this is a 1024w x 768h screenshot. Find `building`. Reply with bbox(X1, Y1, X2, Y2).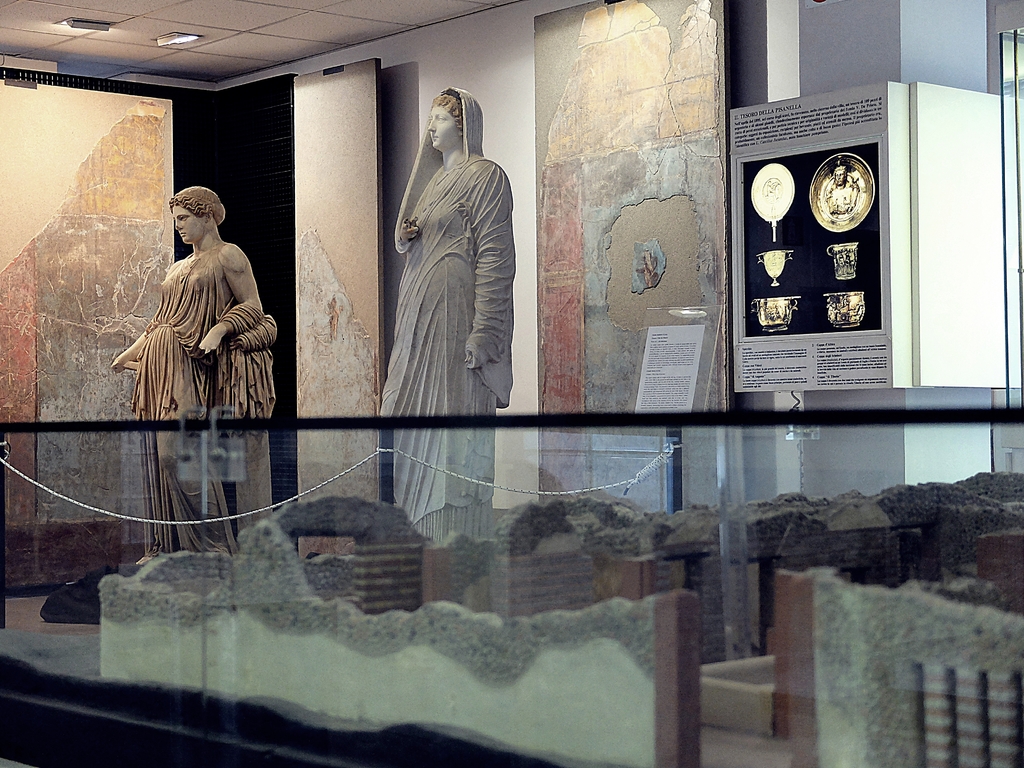
bbox(0, 0, 1023, 767).
